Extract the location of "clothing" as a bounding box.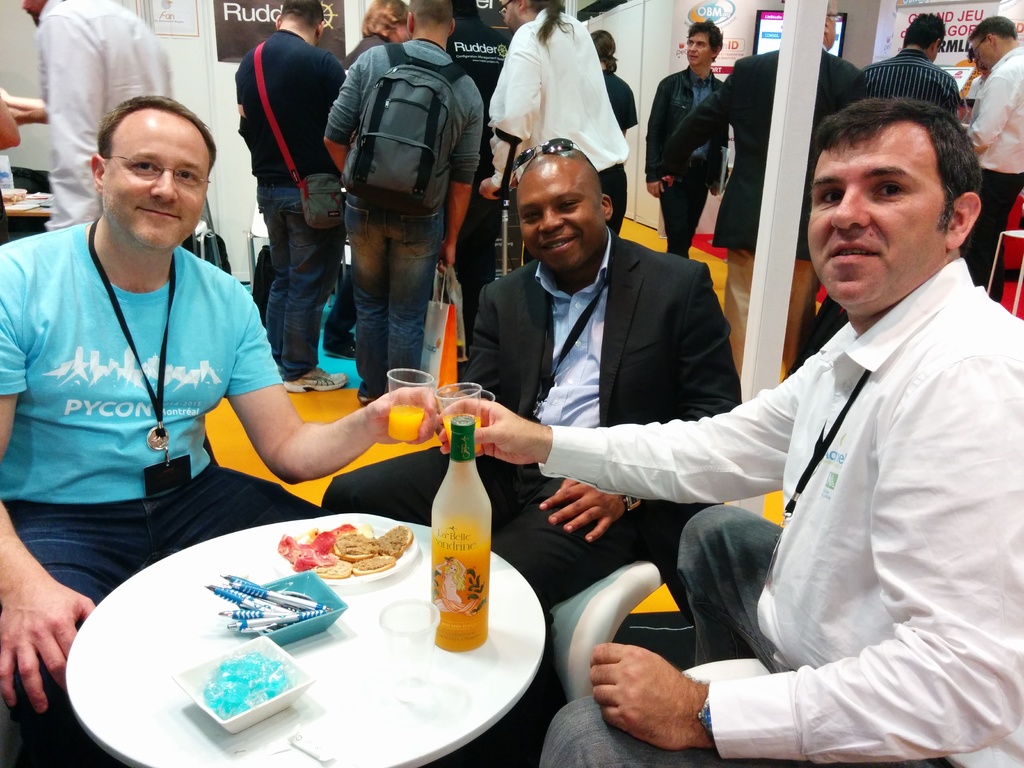
select_region(475, 228, 740, 593).
